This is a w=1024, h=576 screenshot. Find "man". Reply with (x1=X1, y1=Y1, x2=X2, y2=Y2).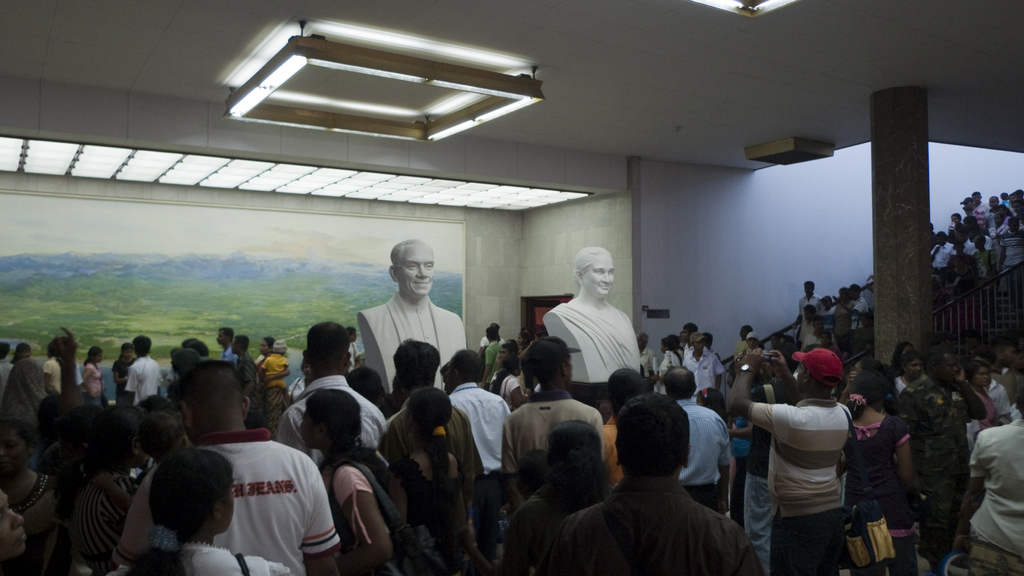
(x1=538, y1=387, x2=769, y2=573).
